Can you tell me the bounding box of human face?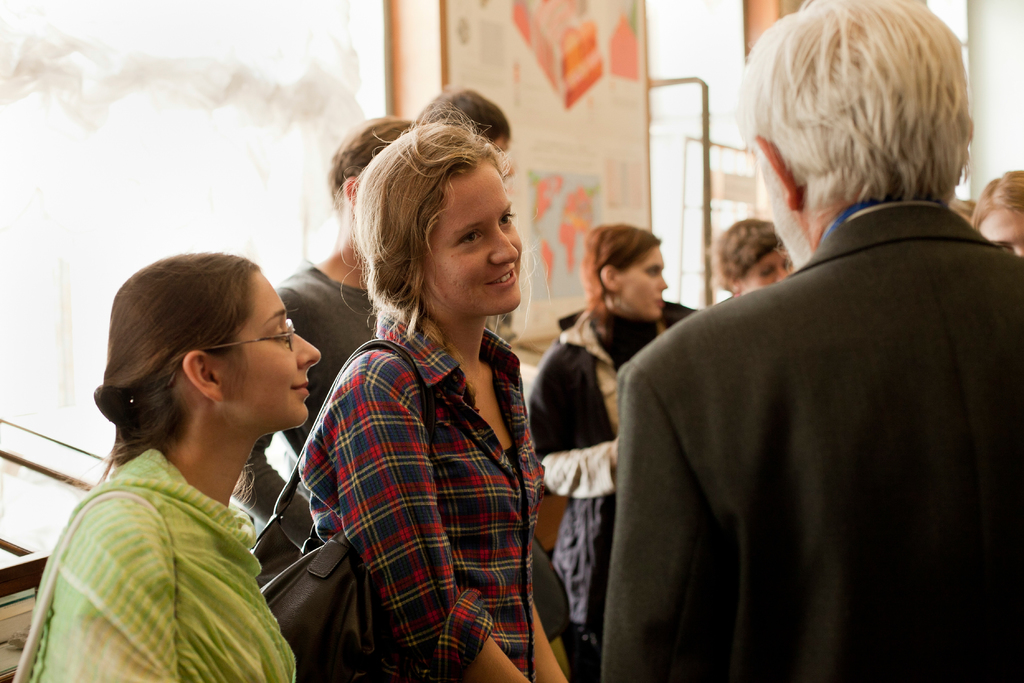
{"x1": 432, "y1": 165, "x2": 527, "y2": 313}.
